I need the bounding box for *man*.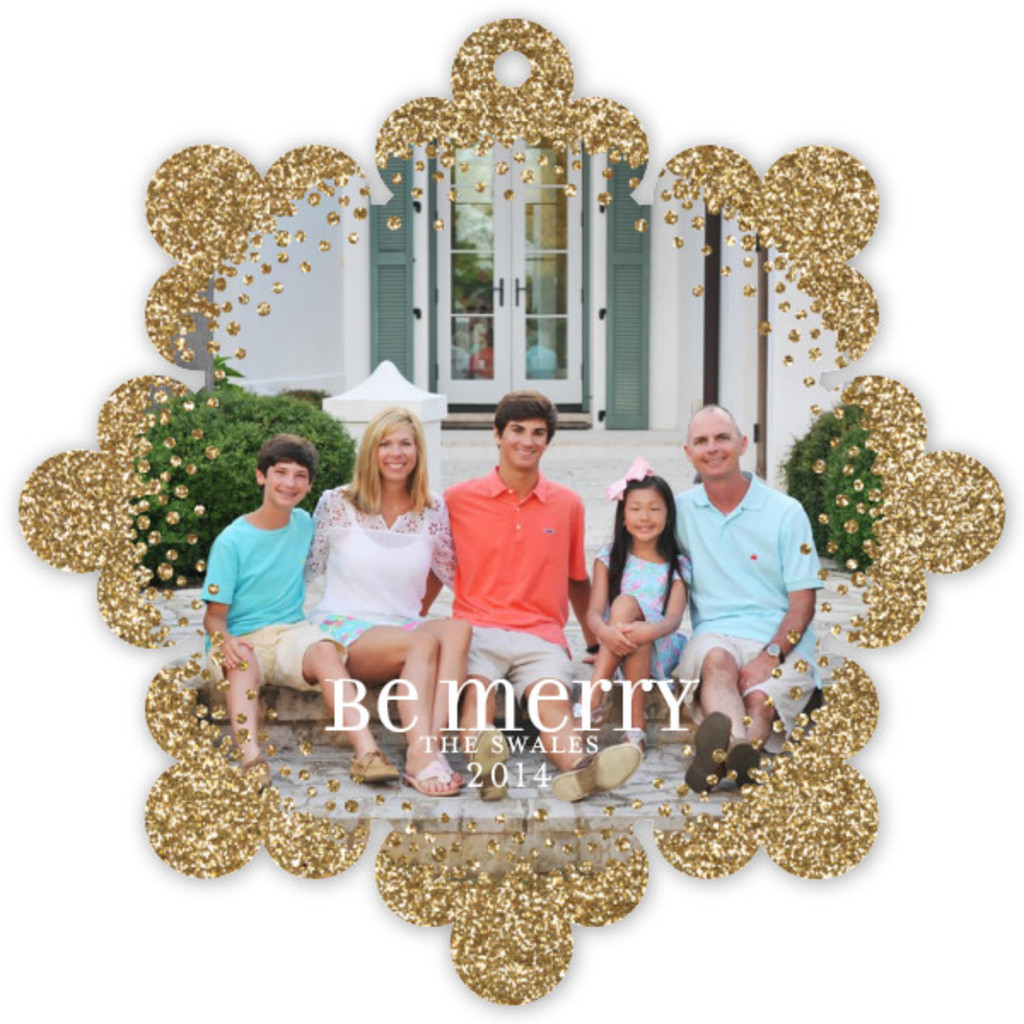
Here it is: select_region(420, 393, 640, 802).
